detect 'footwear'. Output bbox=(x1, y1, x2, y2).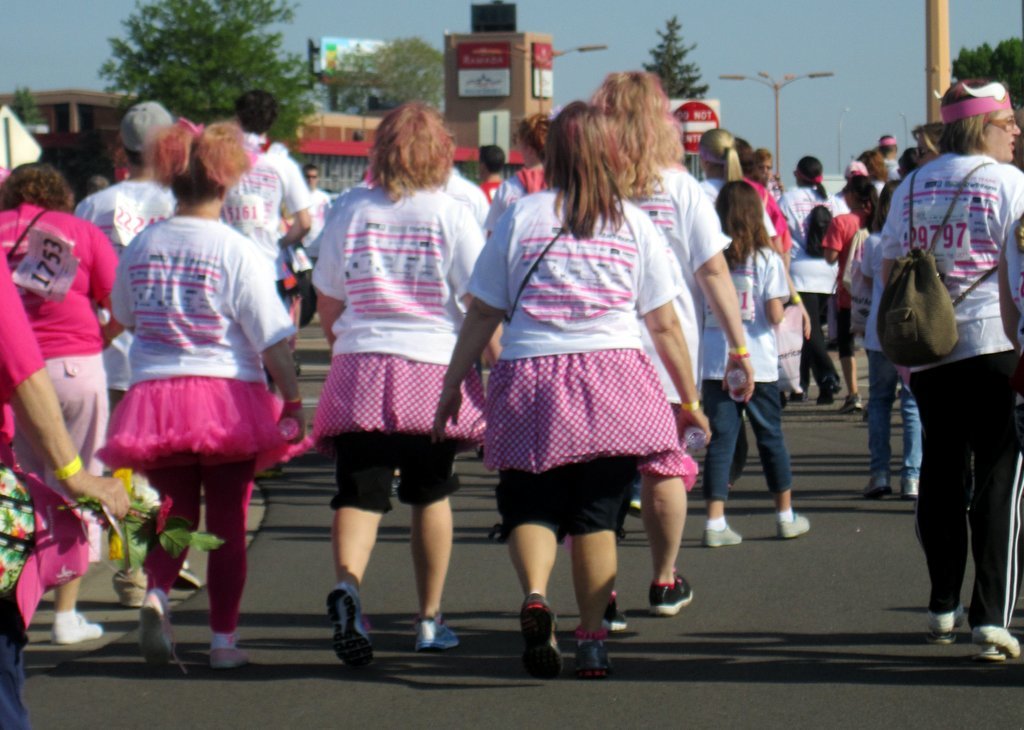
bbox=(861, 475, 890, 497).
